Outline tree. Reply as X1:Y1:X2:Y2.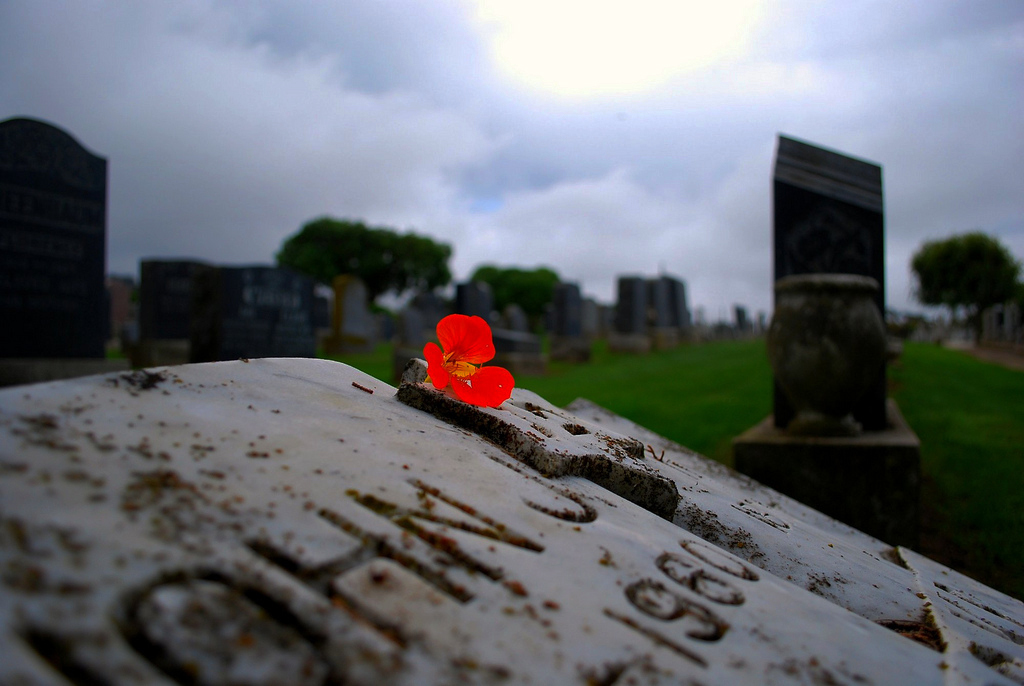
277:214:450:320.
